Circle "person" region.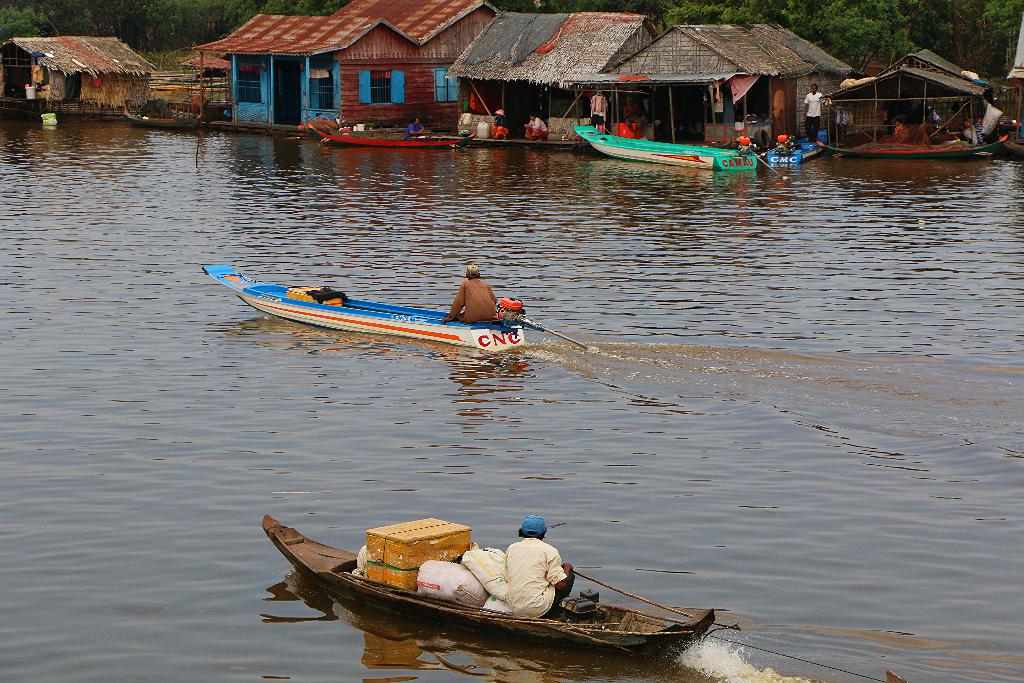
Region: region(589, 92, 610, 129).
